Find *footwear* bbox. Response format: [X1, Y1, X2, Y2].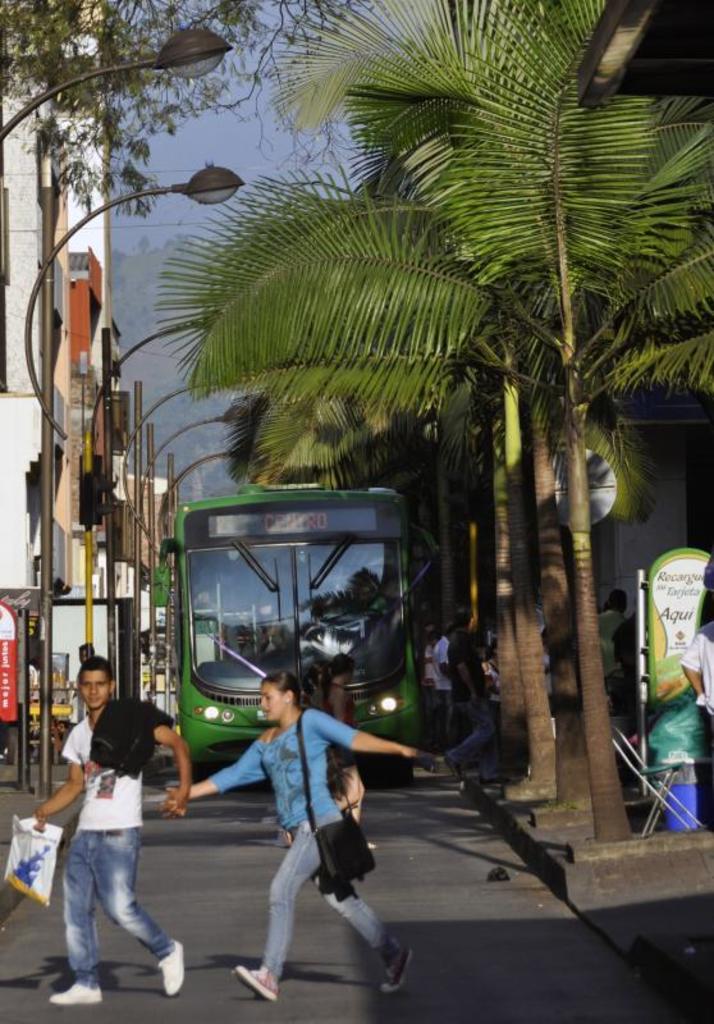
[49, 980, 118, 1006].
